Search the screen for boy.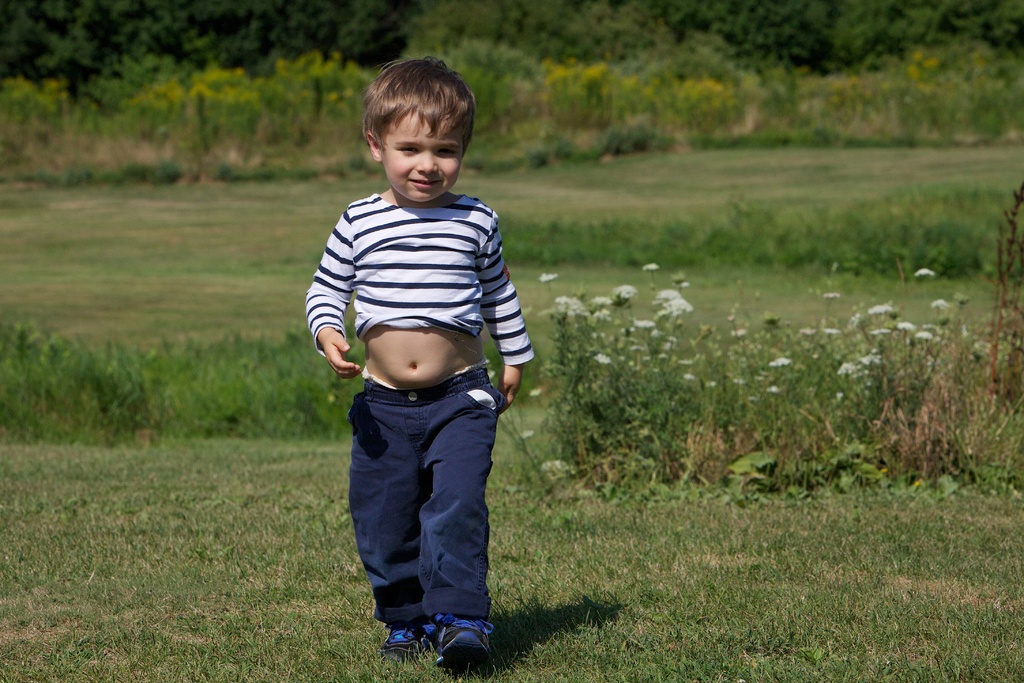
Found at region(289, 82, 545, 680).
